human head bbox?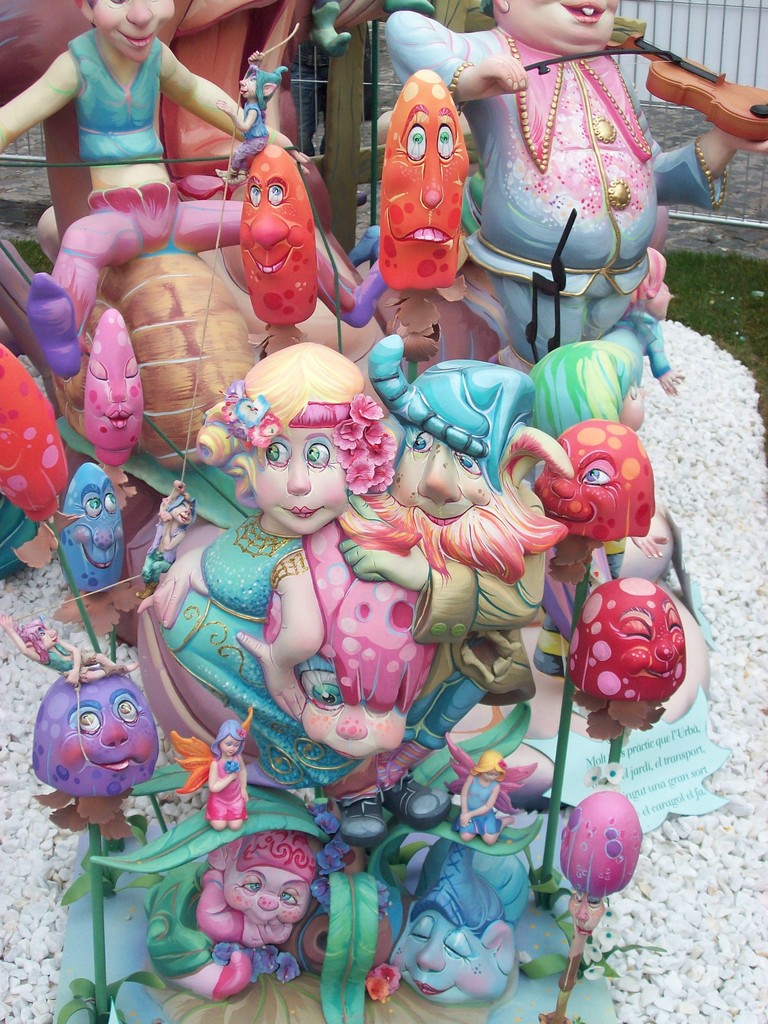
crop(240, 65, 280, 99)
